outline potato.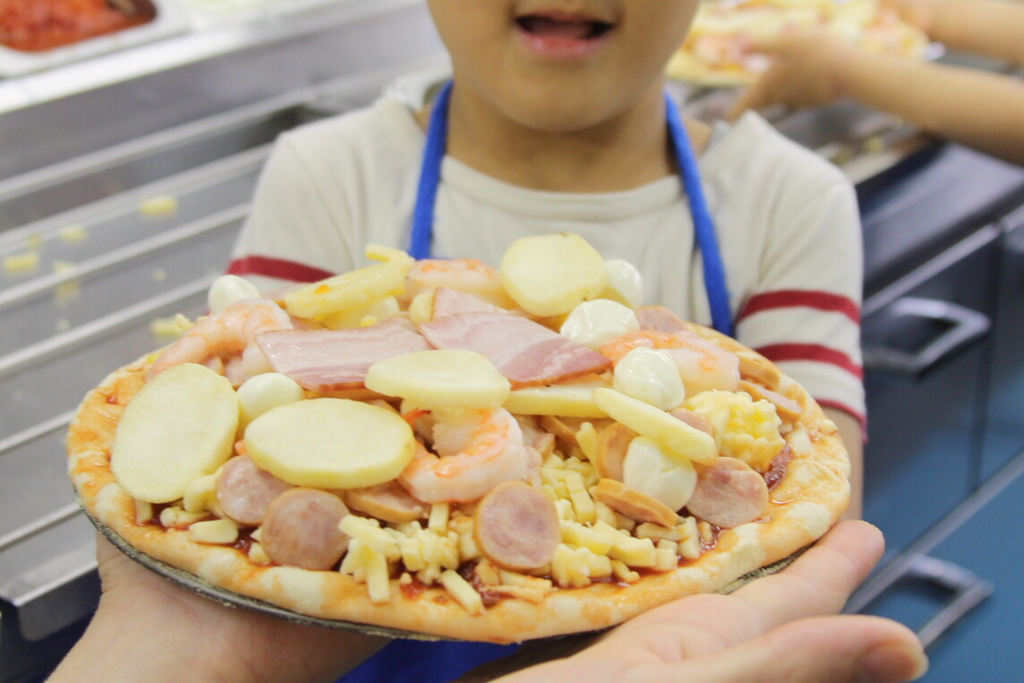
Outline: 111/360/240/503.
